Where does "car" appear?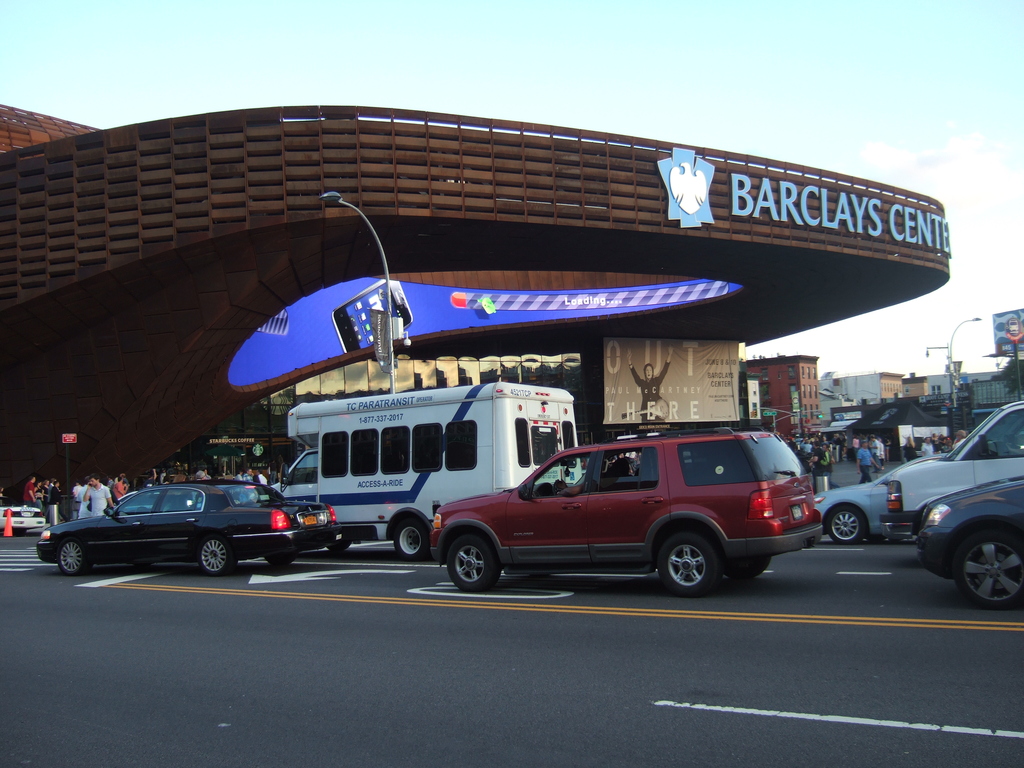
Appears at region(924, 479, 1023, 609).
